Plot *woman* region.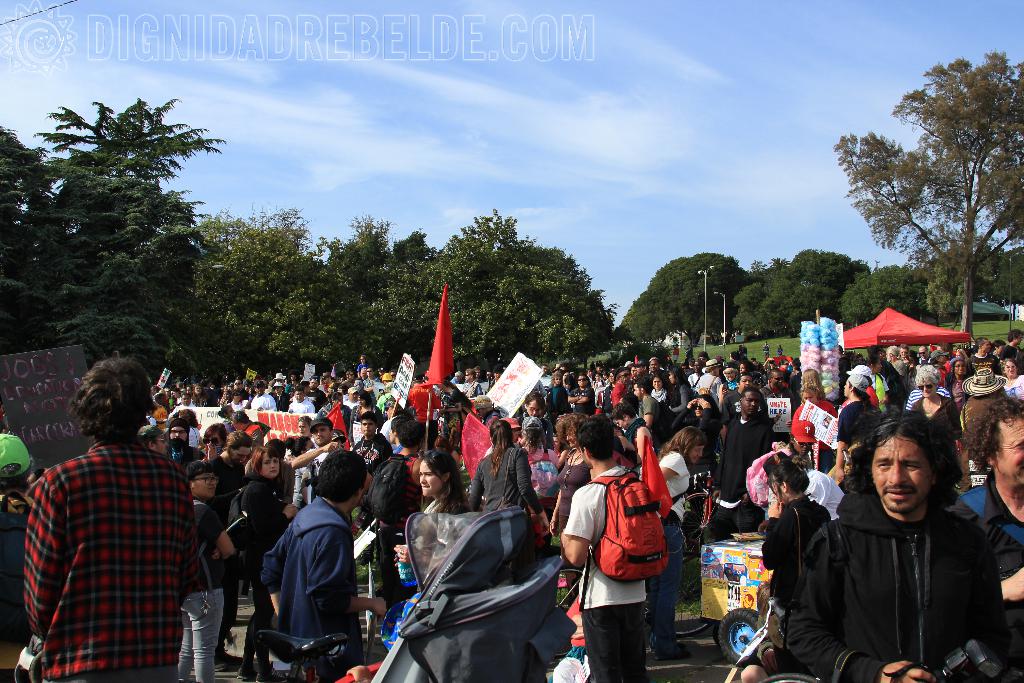
Plotted at {"x1": 675, "y1": 392, "x2": 722, "y2": 520}.
